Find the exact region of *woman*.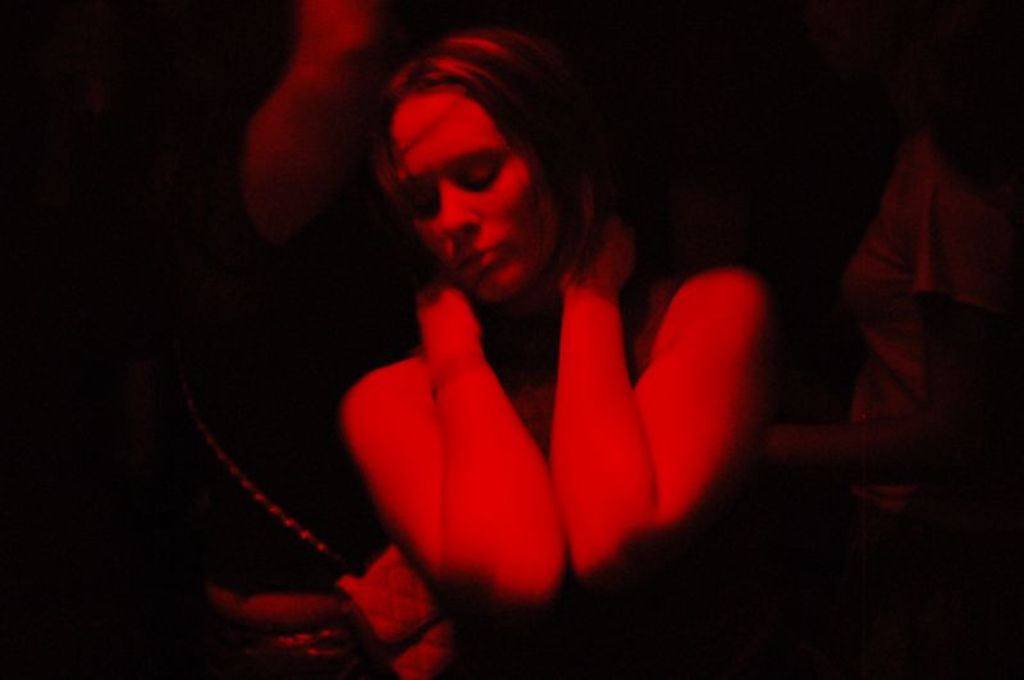
Exact region: select_region(113, 0, 448, 679).
